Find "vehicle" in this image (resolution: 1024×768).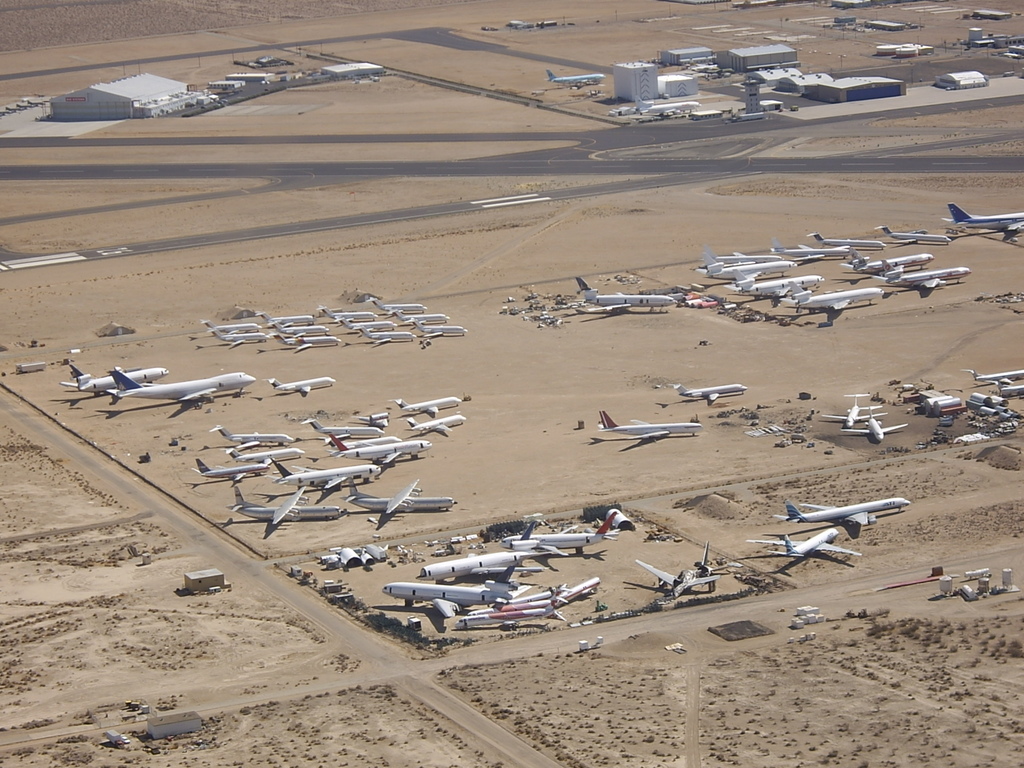
crop(770, 492, 909, 529).
